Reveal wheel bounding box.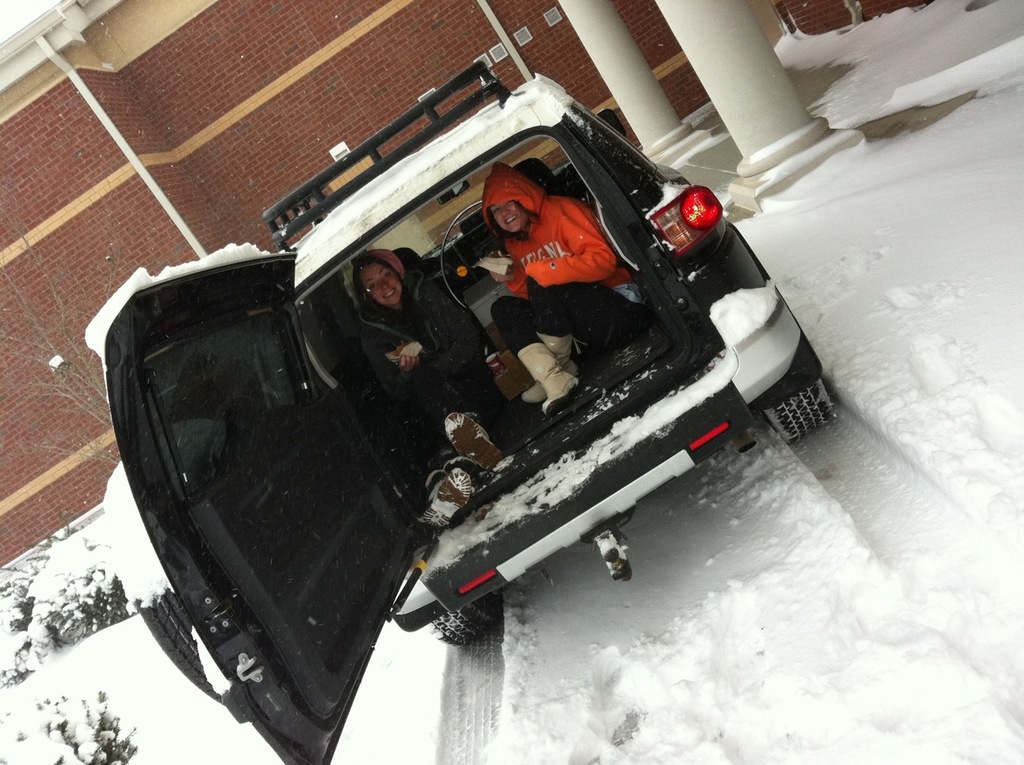
Revealed: 758, 382, 841, 444.
